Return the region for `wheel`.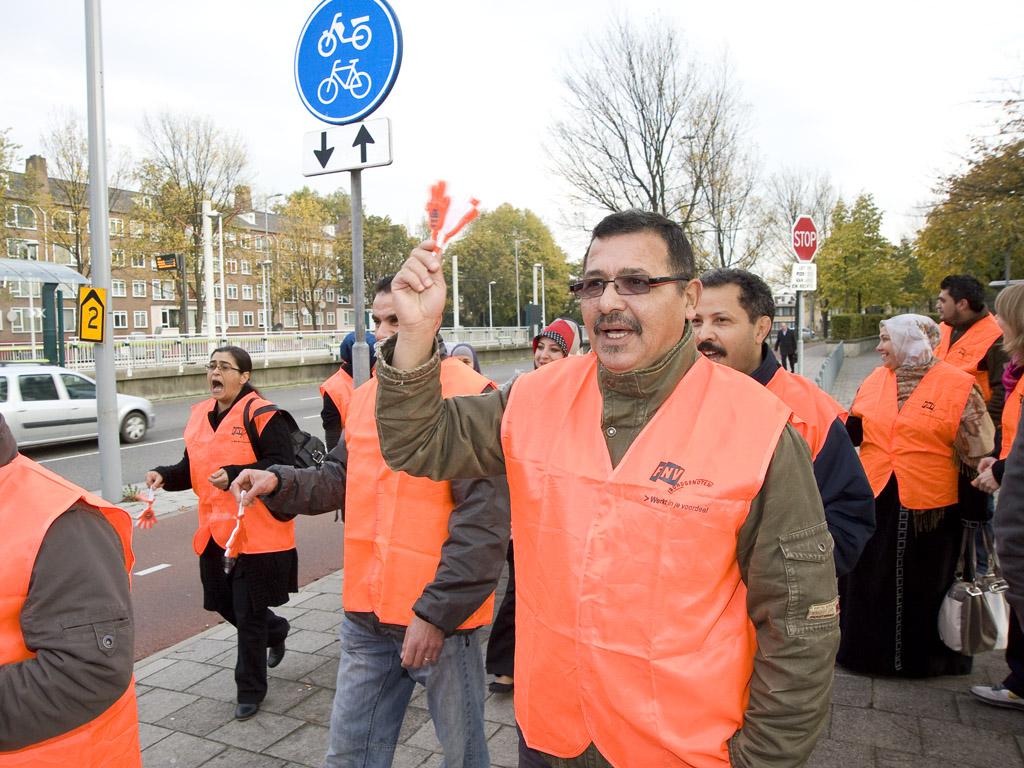
111,407,154,447.
